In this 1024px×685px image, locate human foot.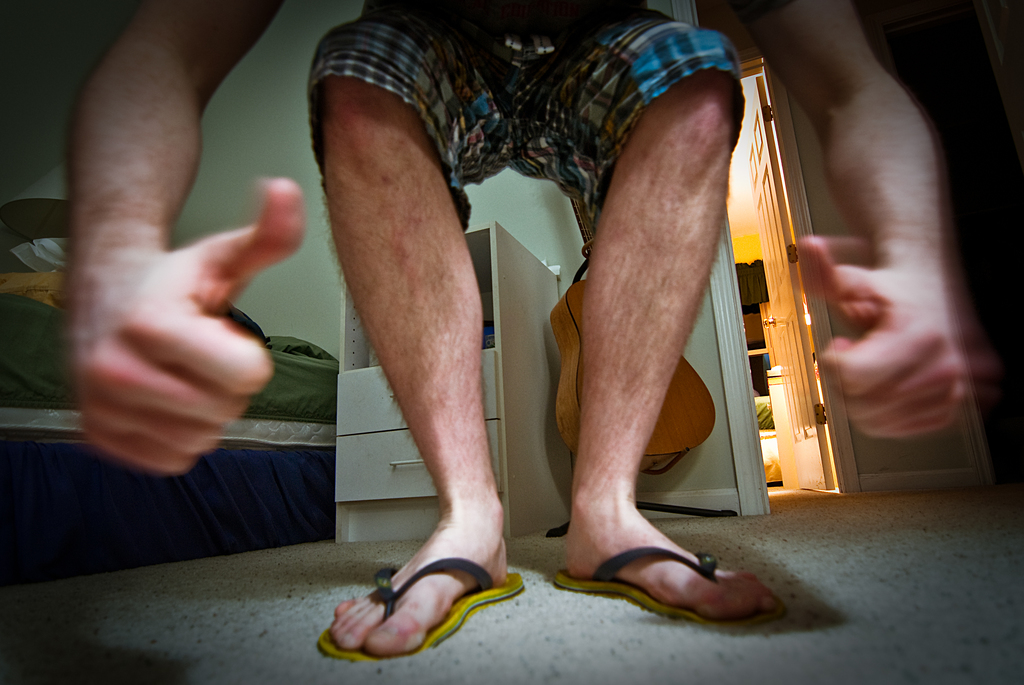
Bounding box: <bbox>560, 469, 790, 622</bbox>.
